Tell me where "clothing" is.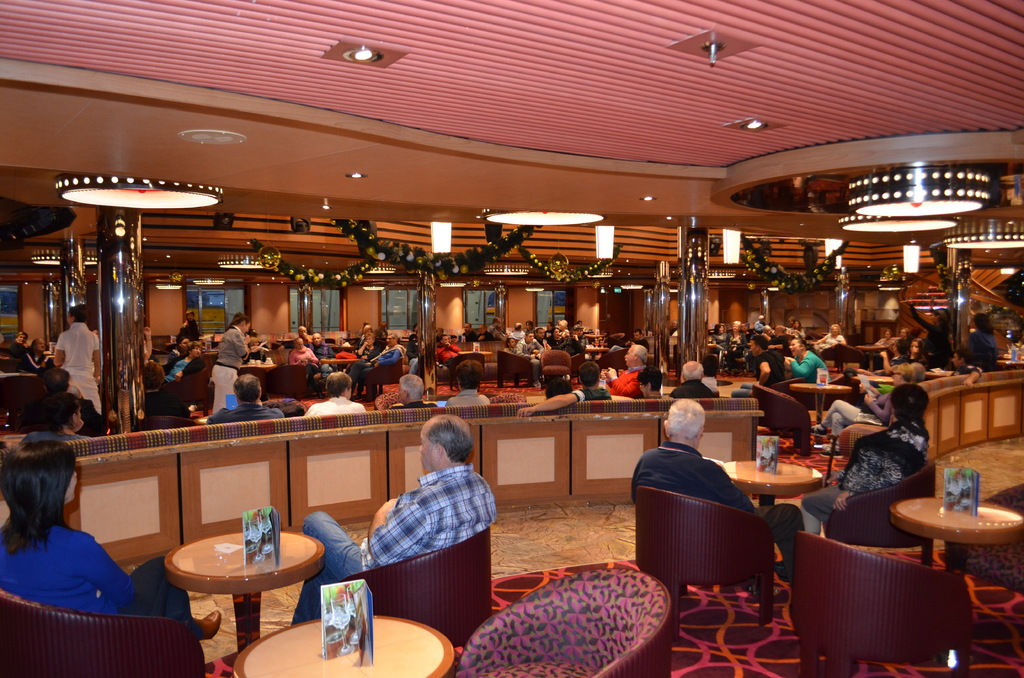
"clothing" is at (580, 389, 614, 407).
